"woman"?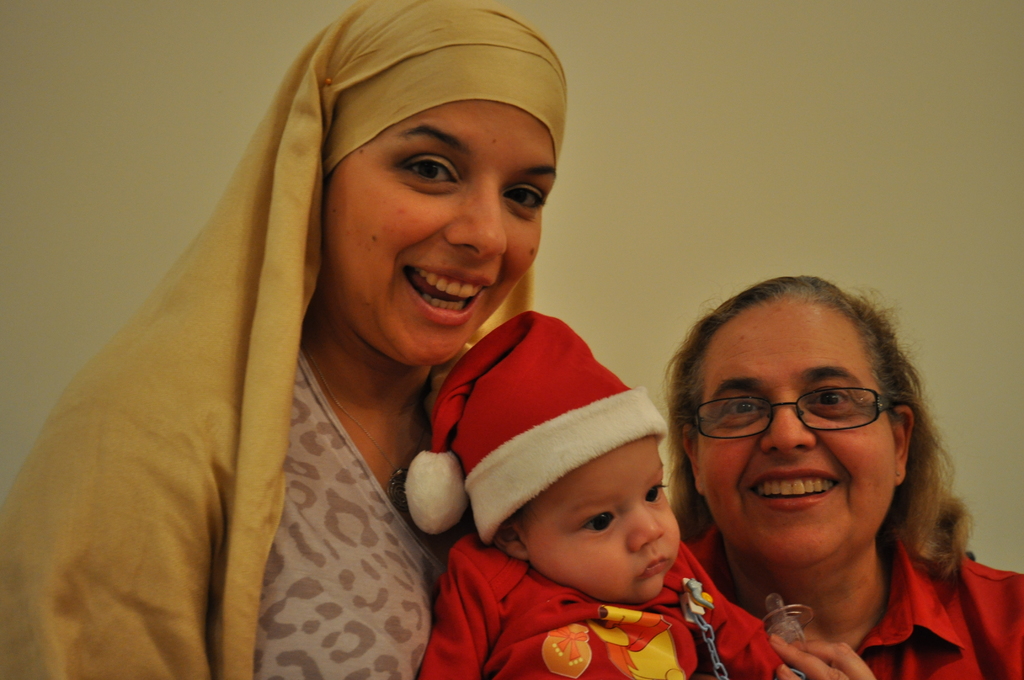
629, 282, 1001, 665
